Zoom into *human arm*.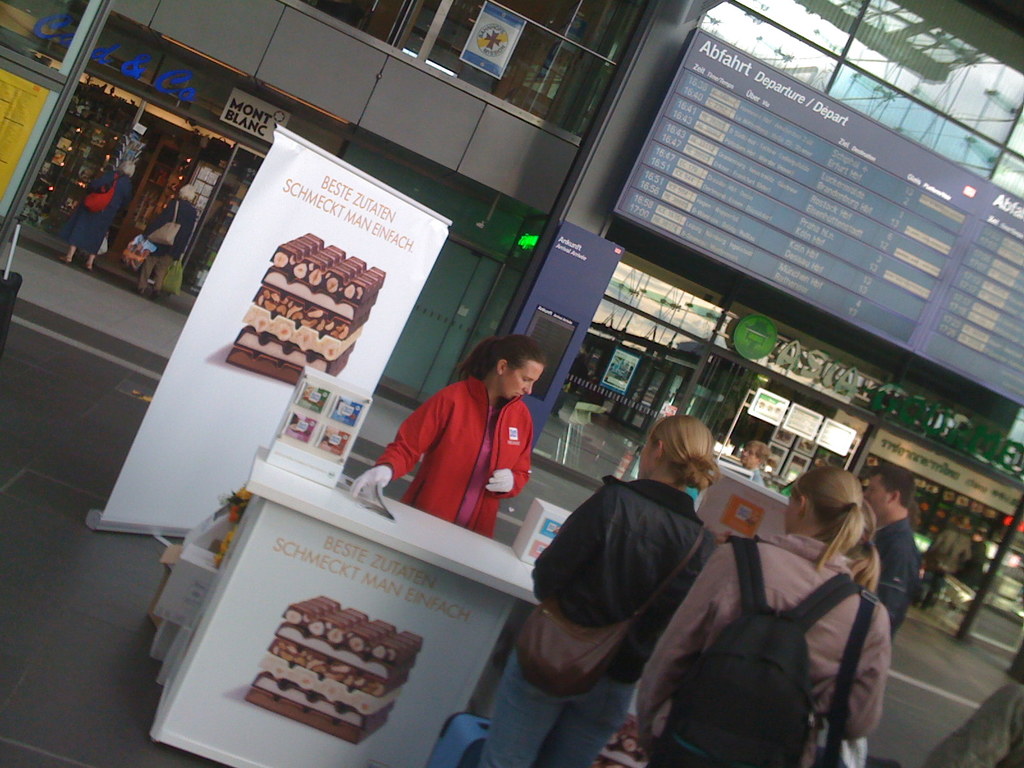
Zoom target: 651/541/723/754.
